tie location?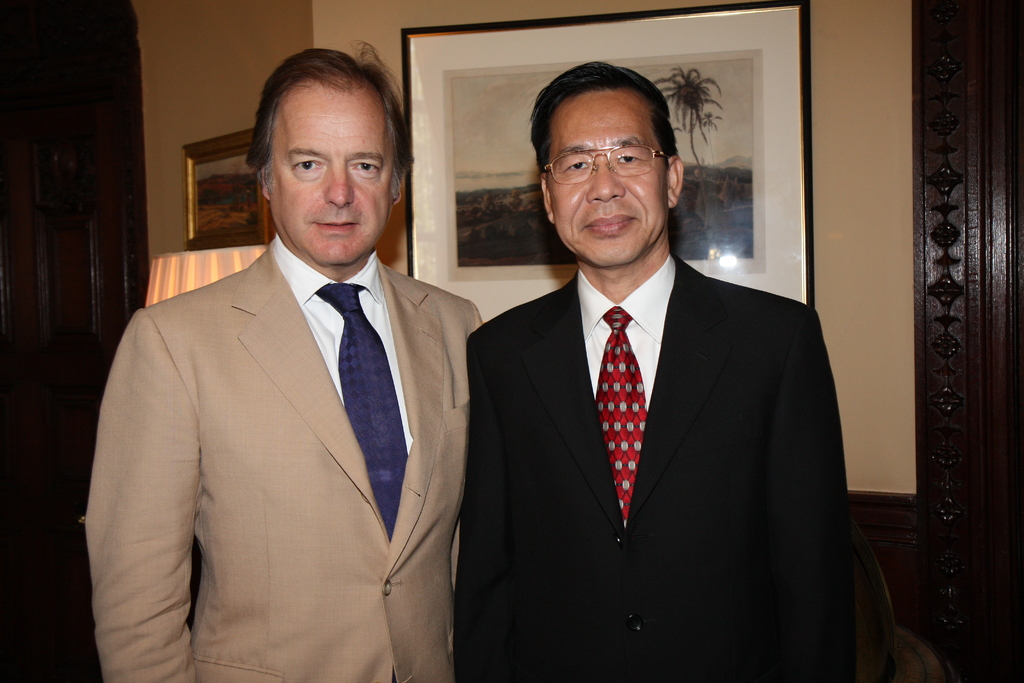
(x1=596, y1=302, x2=653, y2=525)
